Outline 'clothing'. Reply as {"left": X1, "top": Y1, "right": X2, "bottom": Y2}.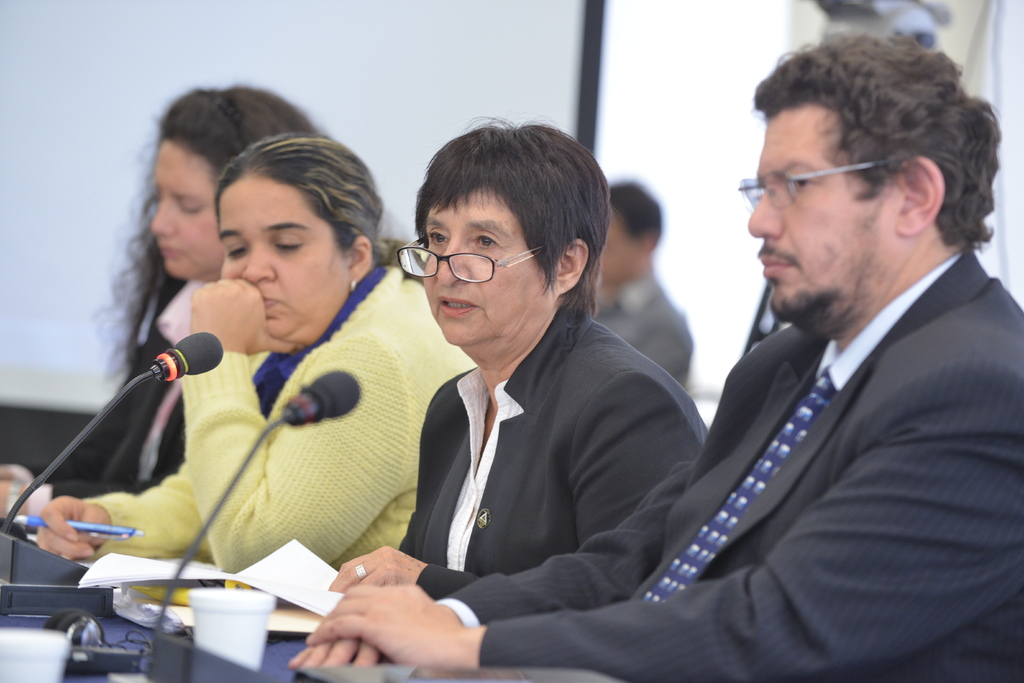
{"left": 18, "top": 281, "right": 299, "bottom": 540}.
